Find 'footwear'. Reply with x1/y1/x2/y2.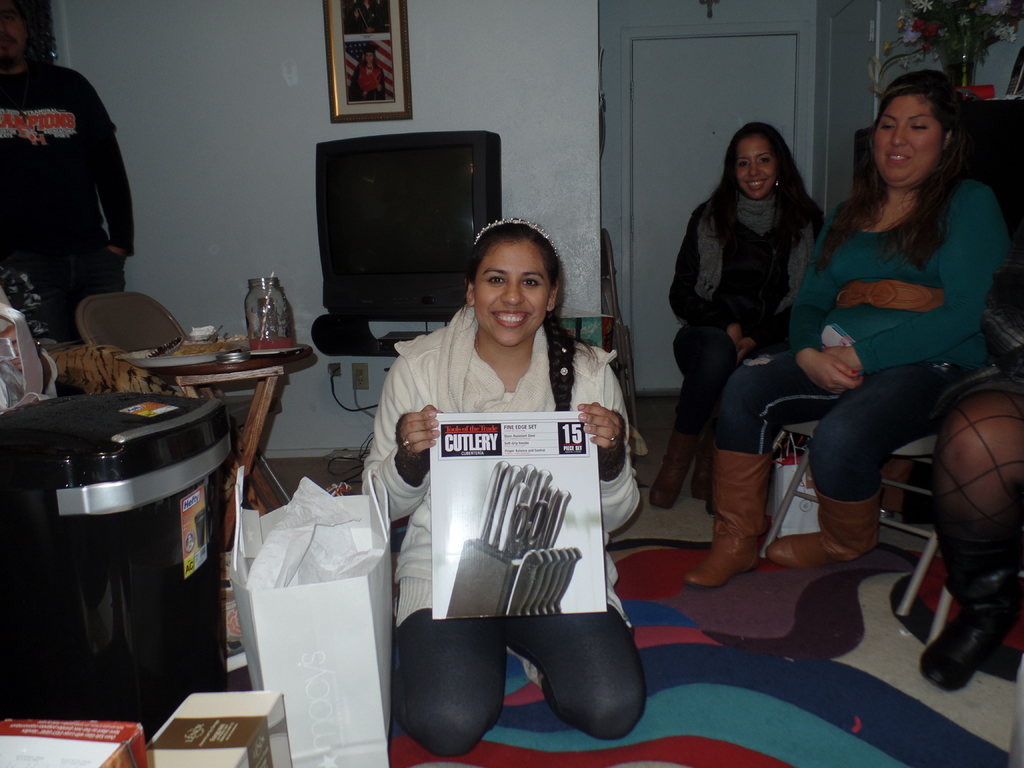
687/451/710/498.
